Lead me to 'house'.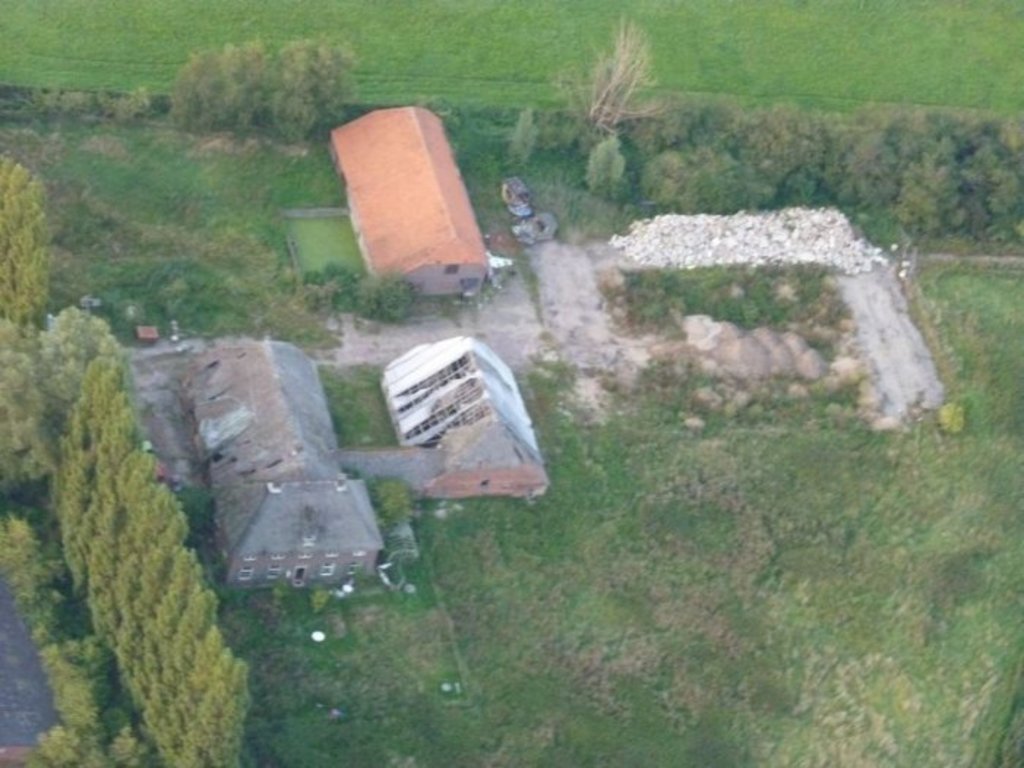
Lead to [x1=295, y1=105, x2=505, y2=293].
